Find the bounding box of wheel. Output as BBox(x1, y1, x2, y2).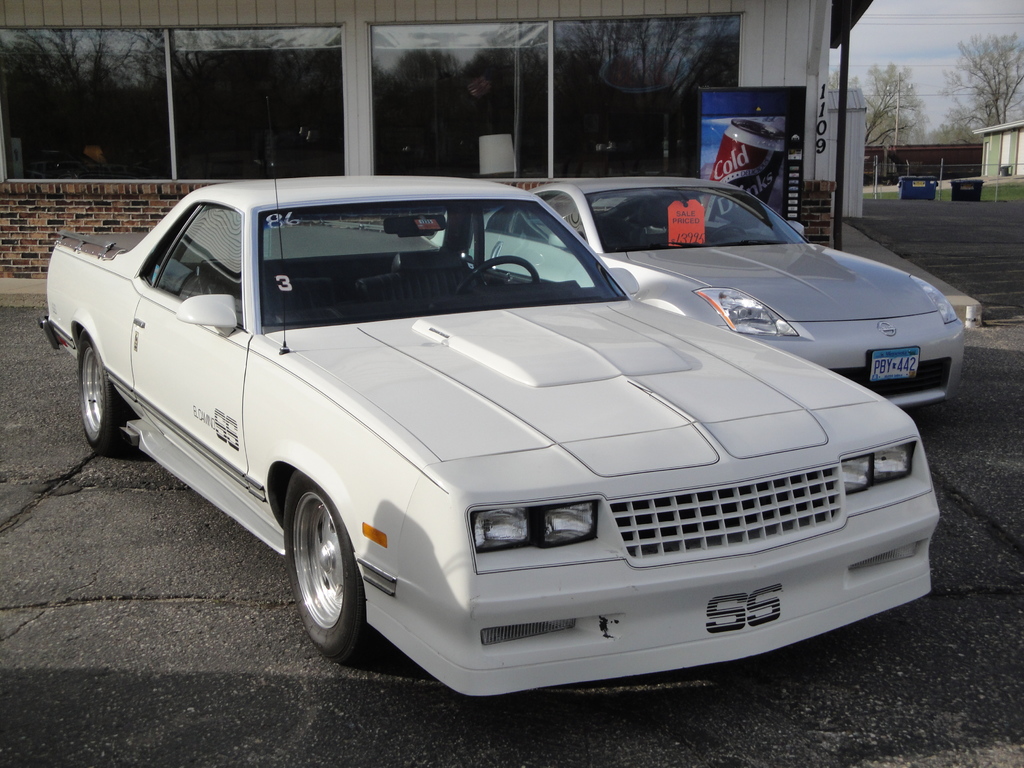
BBox(445, 252, 541, 297).
